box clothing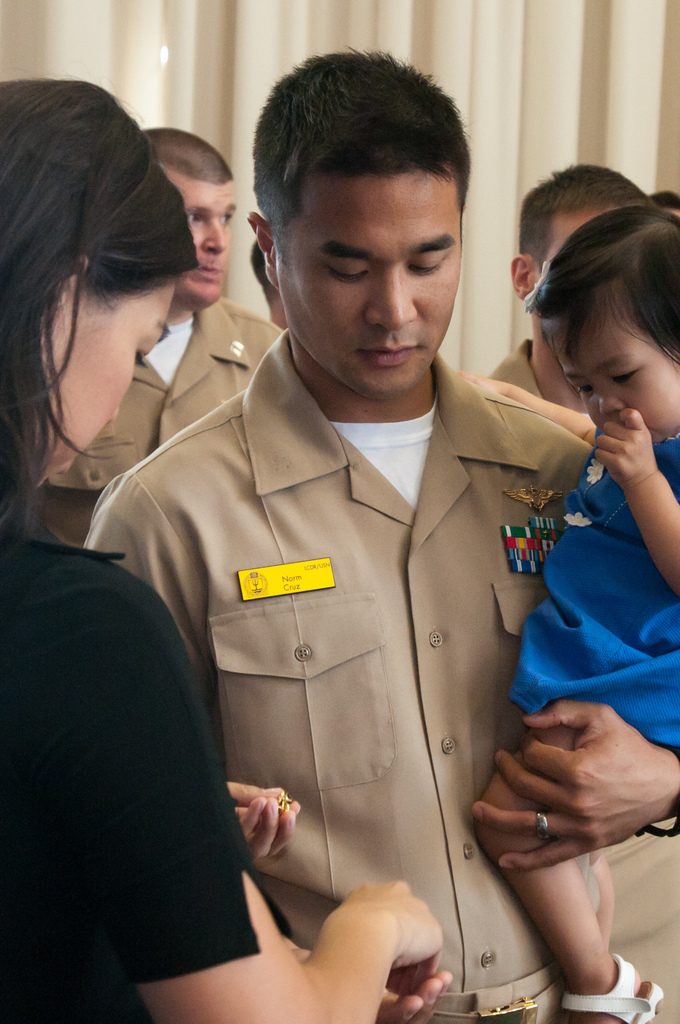
0/529/262/1016
